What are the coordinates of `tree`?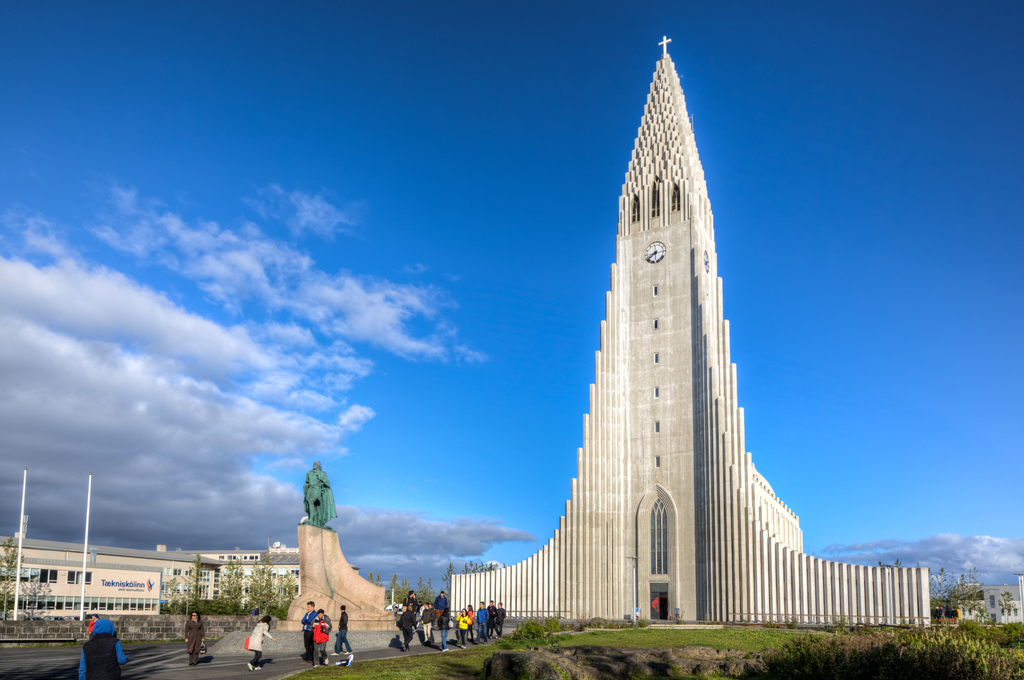
(463,558,505,574).
